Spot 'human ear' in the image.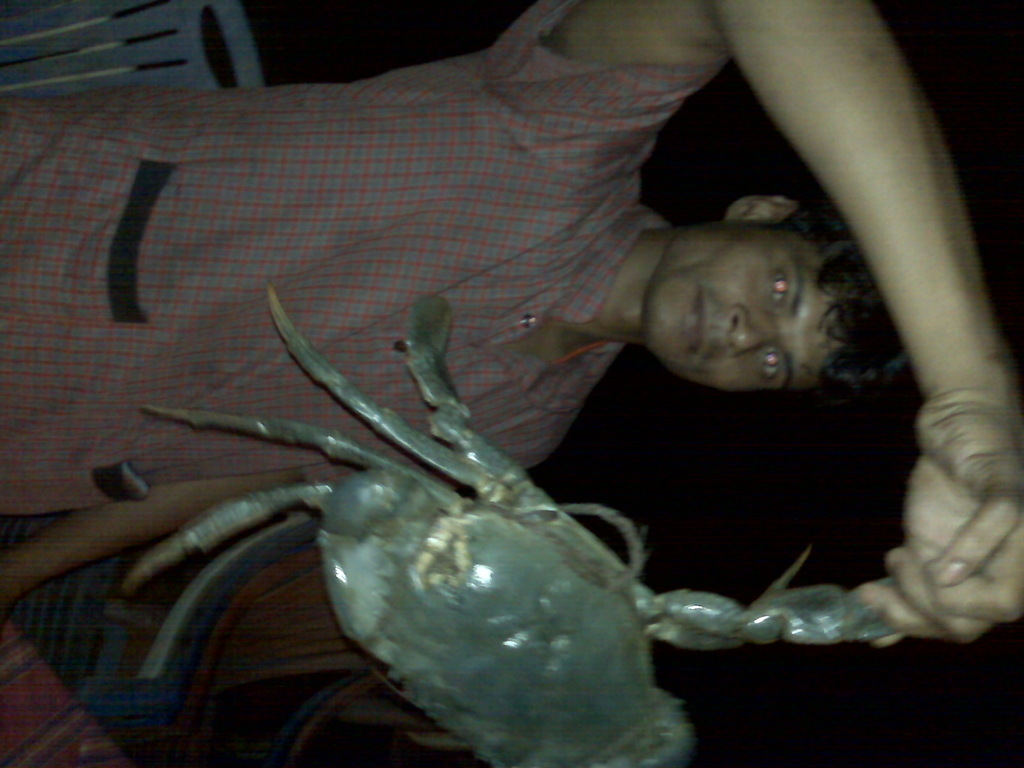
'human ear' found at bbox(728, 194, 796, 225).
